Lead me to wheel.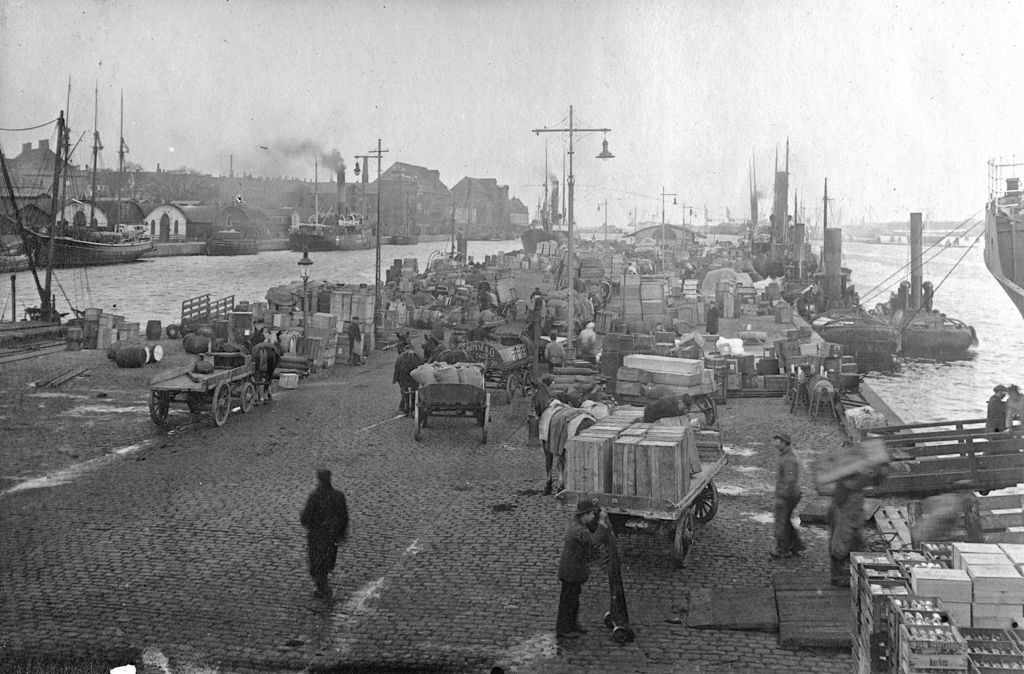
Lead to (left=676, top=506, right=698, bottom=575).
